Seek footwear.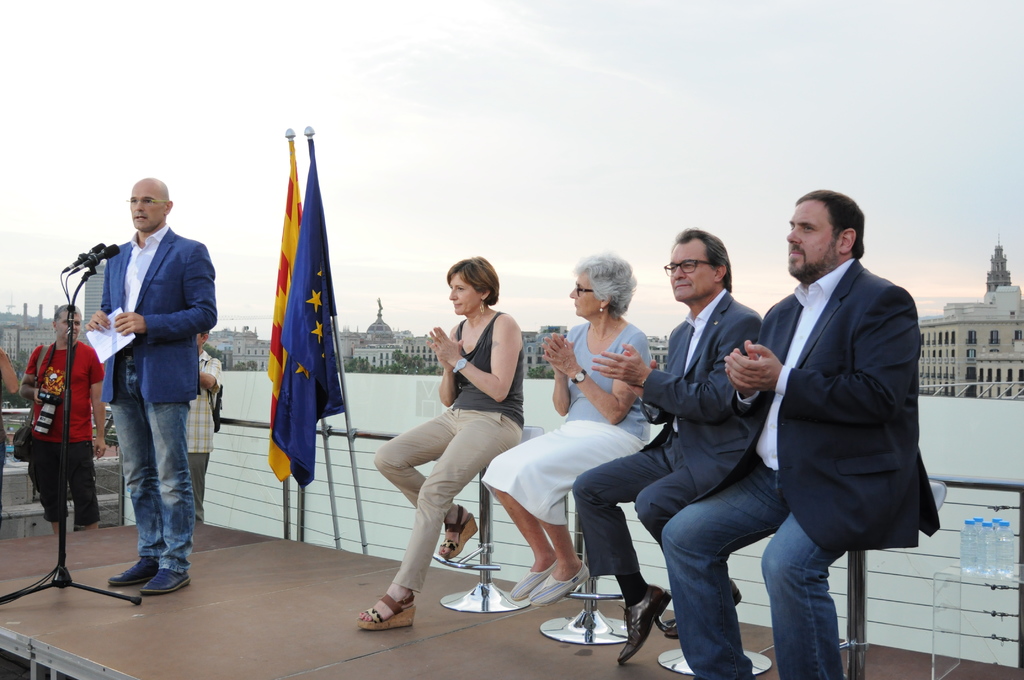
527,556,591,607.
